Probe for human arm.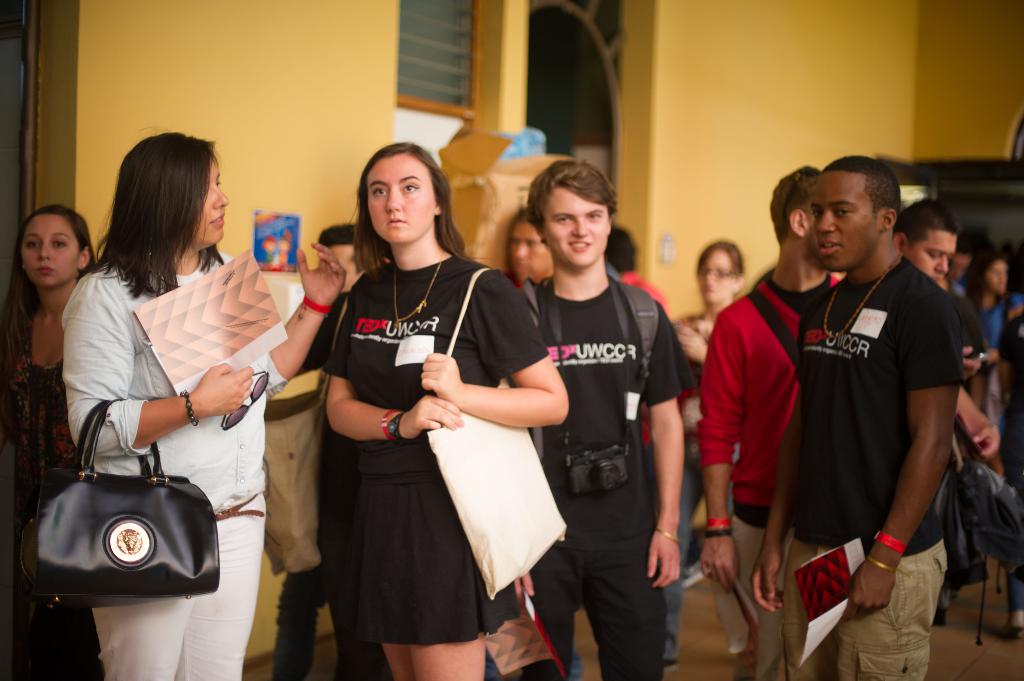
Probe result: [left=255, top=230, right=345, bottom=414].
